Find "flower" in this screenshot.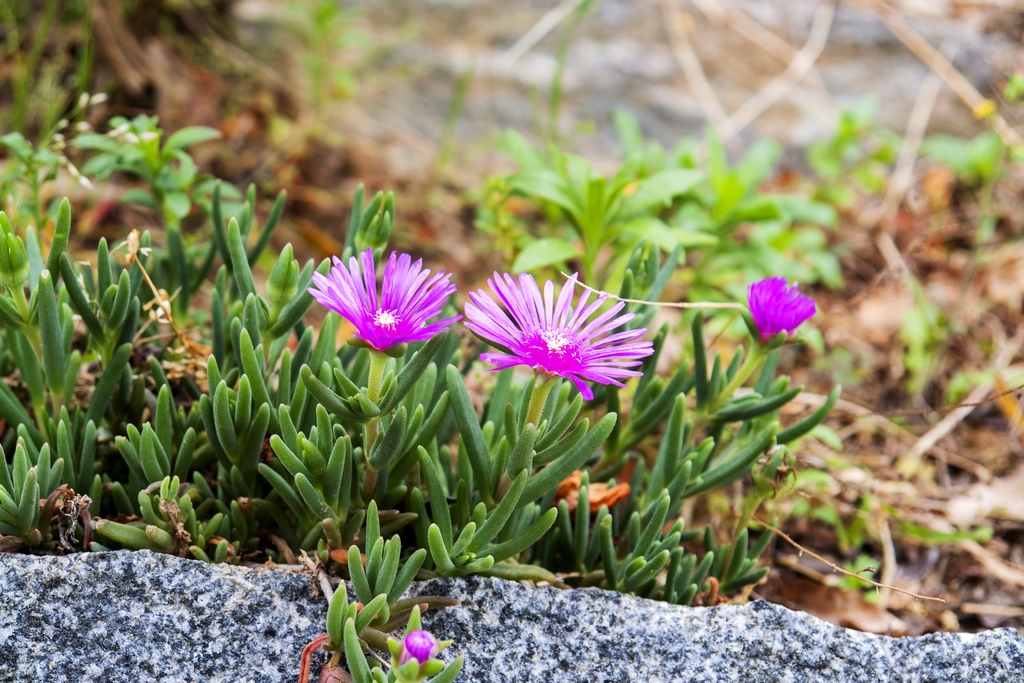
The bounding box for "flower" is (748,273,814,344).
